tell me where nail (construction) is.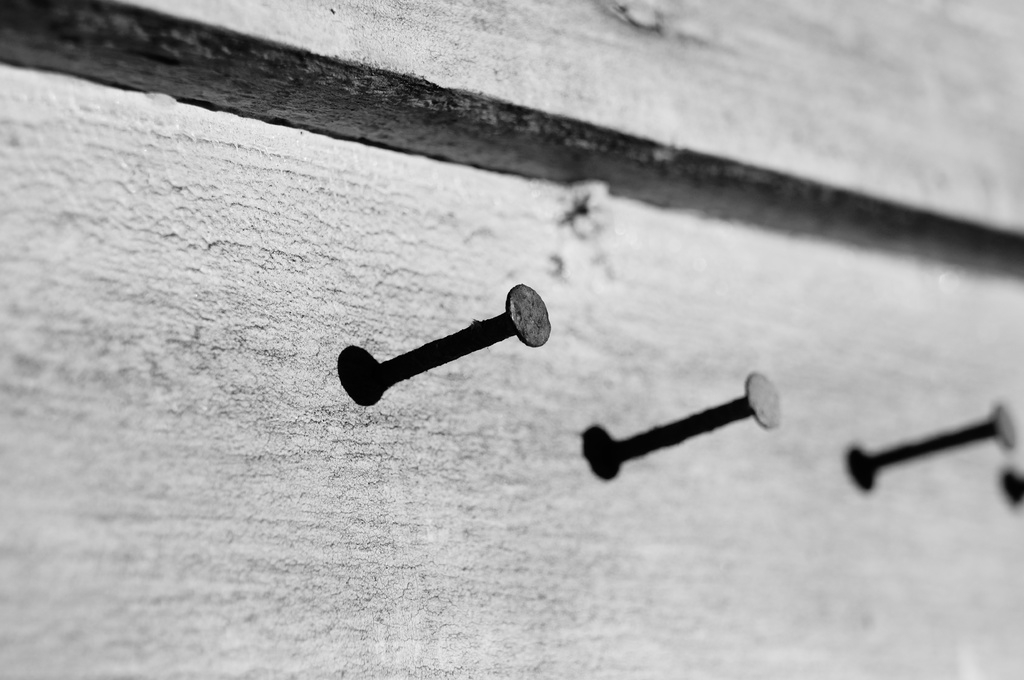
nail (construction) is at select_region(870, 398, 1016, 478).
